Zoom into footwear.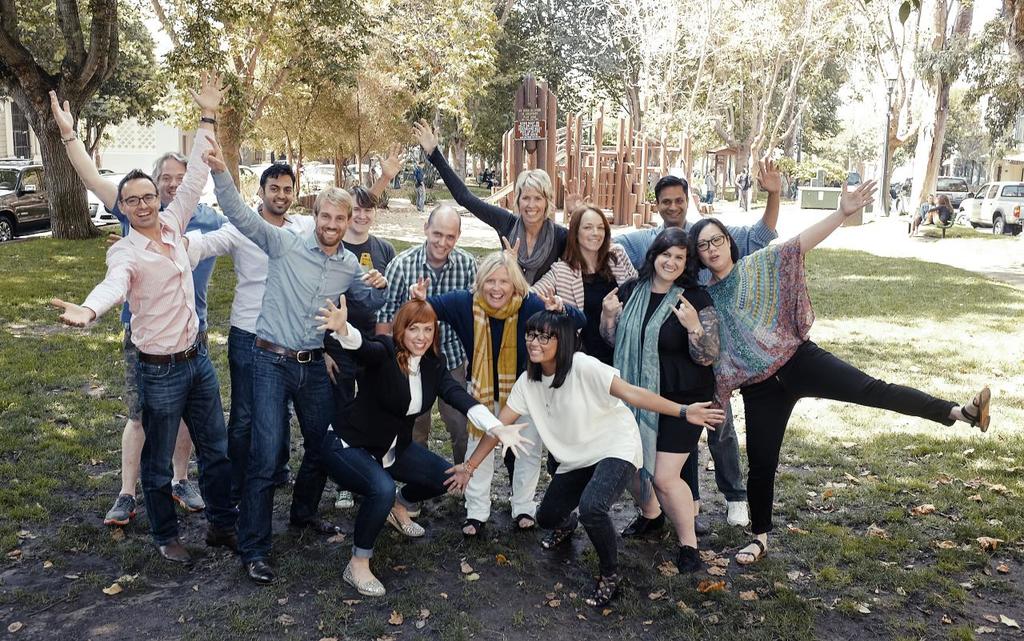
Zoom target: bbox(590, 567, 622, 603).
